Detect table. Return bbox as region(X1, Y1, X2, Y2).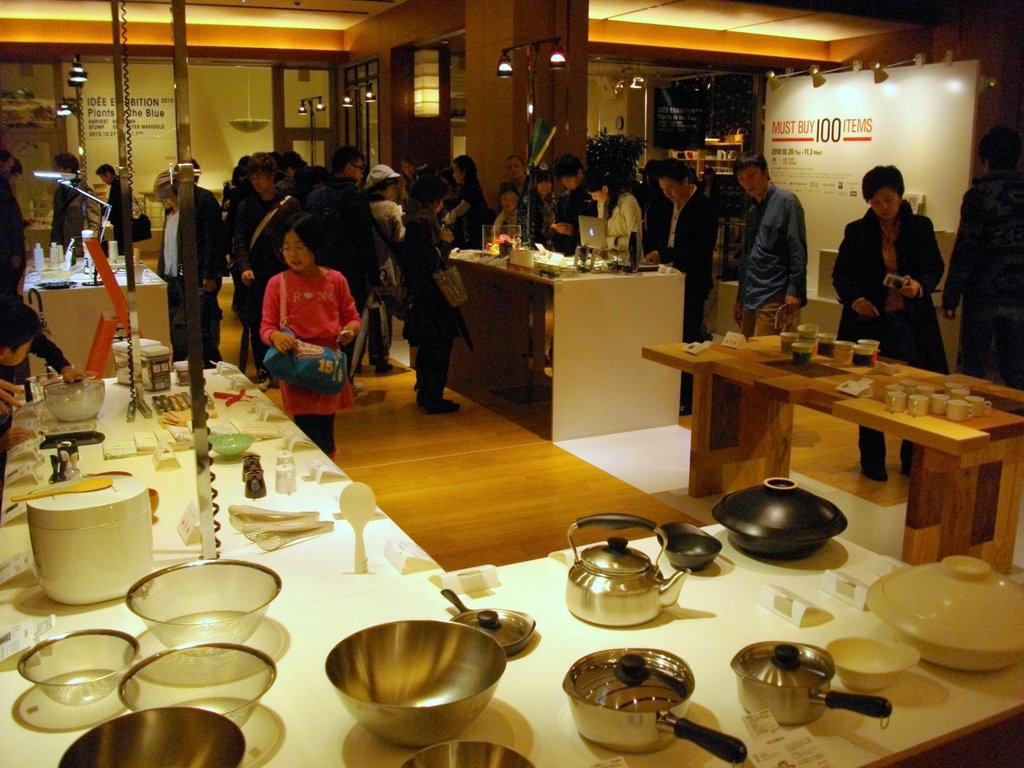
region(636, 331, 1023, 574).
